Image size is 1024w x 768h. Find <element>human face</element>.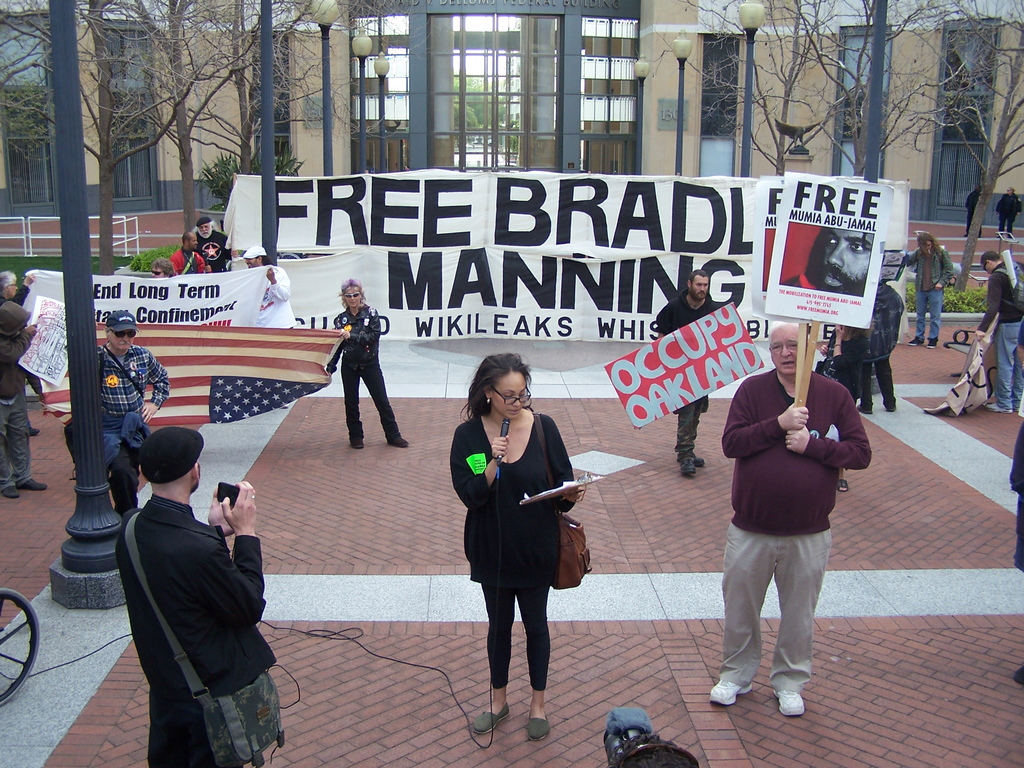
[x1=808, y1=228, x2=875, y2=295].
